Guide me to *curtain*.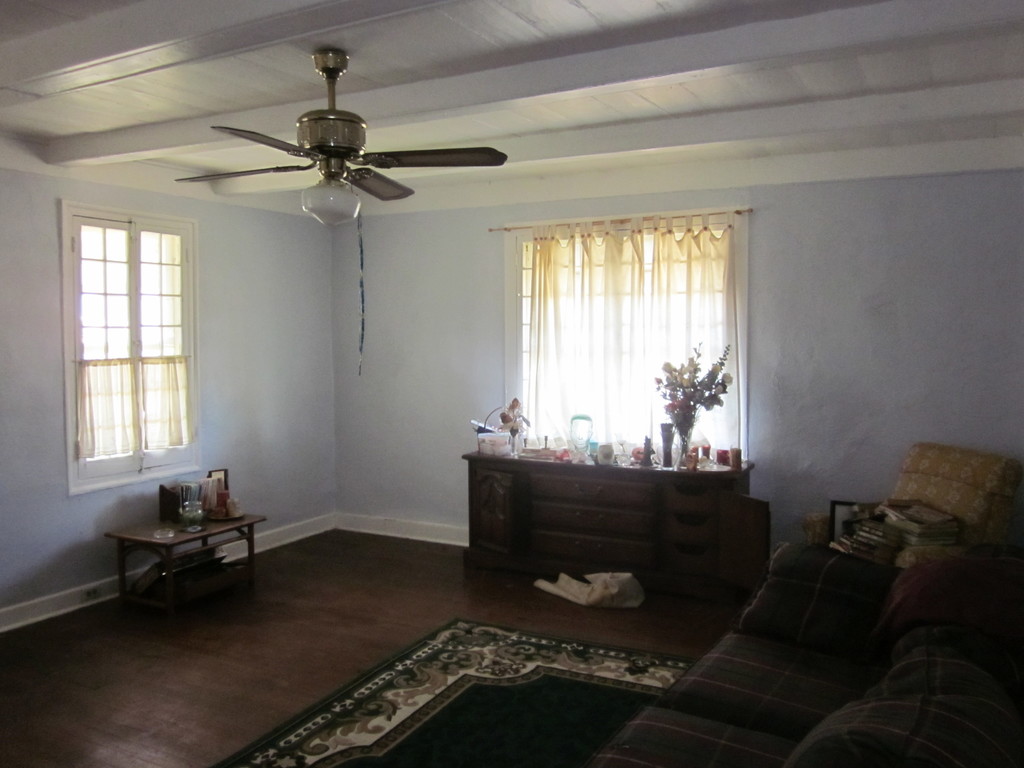
Guidance: x1=508, y1=209, x2=739, y2=486.
